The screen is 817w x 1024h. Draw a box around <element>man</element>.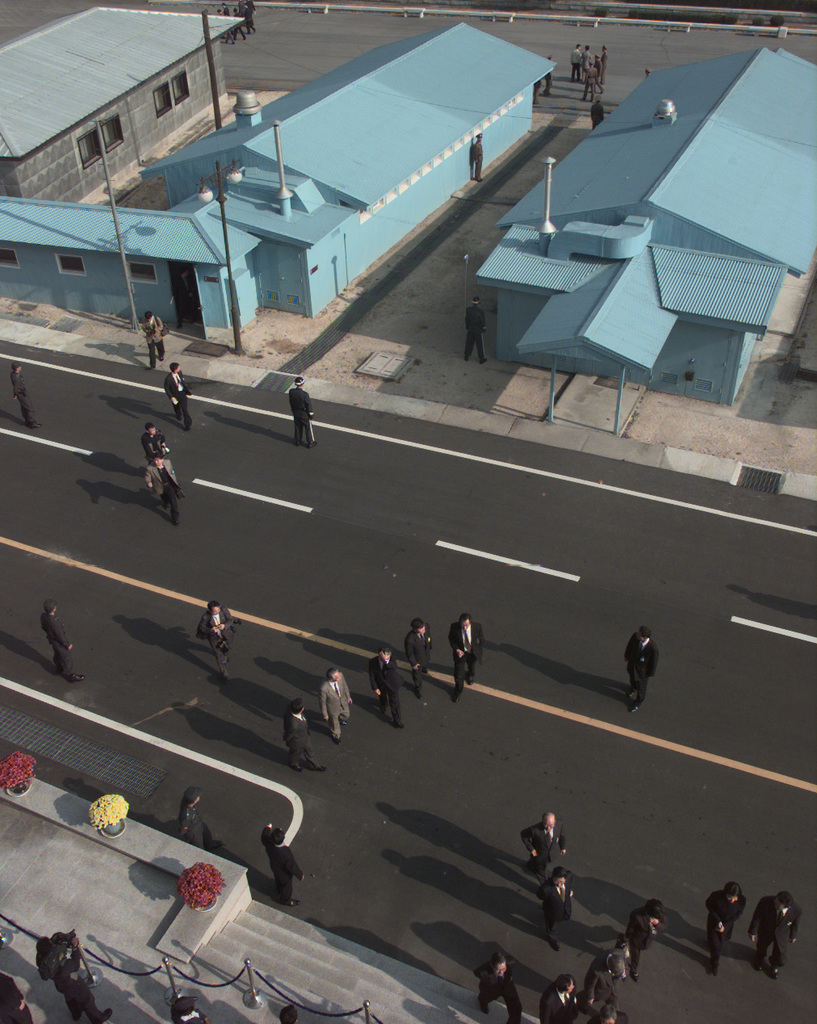
select_region(197, 603, 236, 686).
